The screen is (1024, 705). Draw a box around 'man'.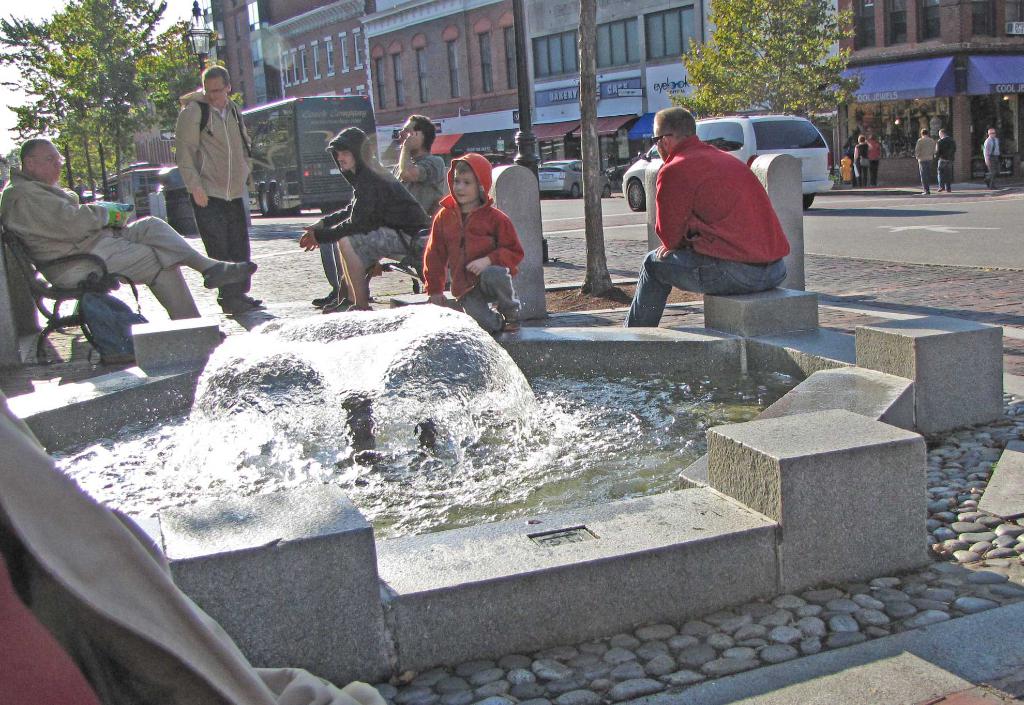
x1=310, y1=110, x2=459, y2=310.
